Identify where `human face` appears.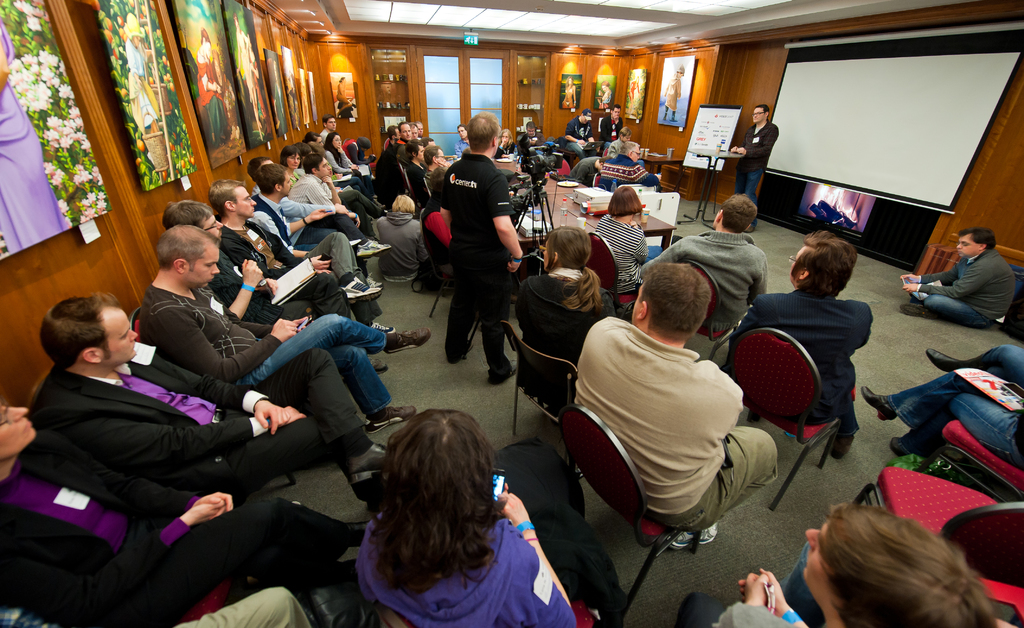
Appears at 613, 104, 622, 117.
